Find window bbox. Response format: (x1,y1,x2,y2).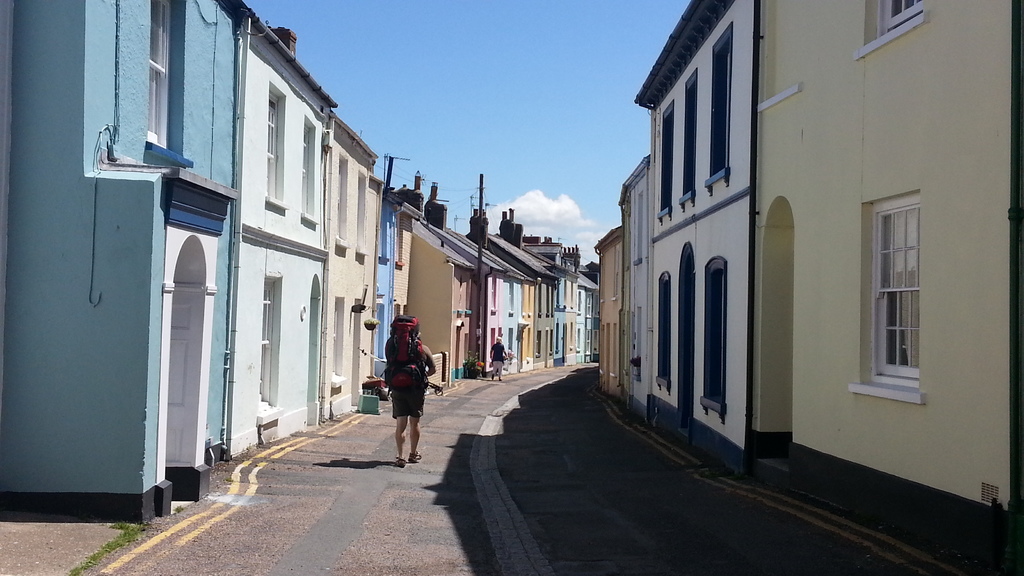
(303,113,316,238).
